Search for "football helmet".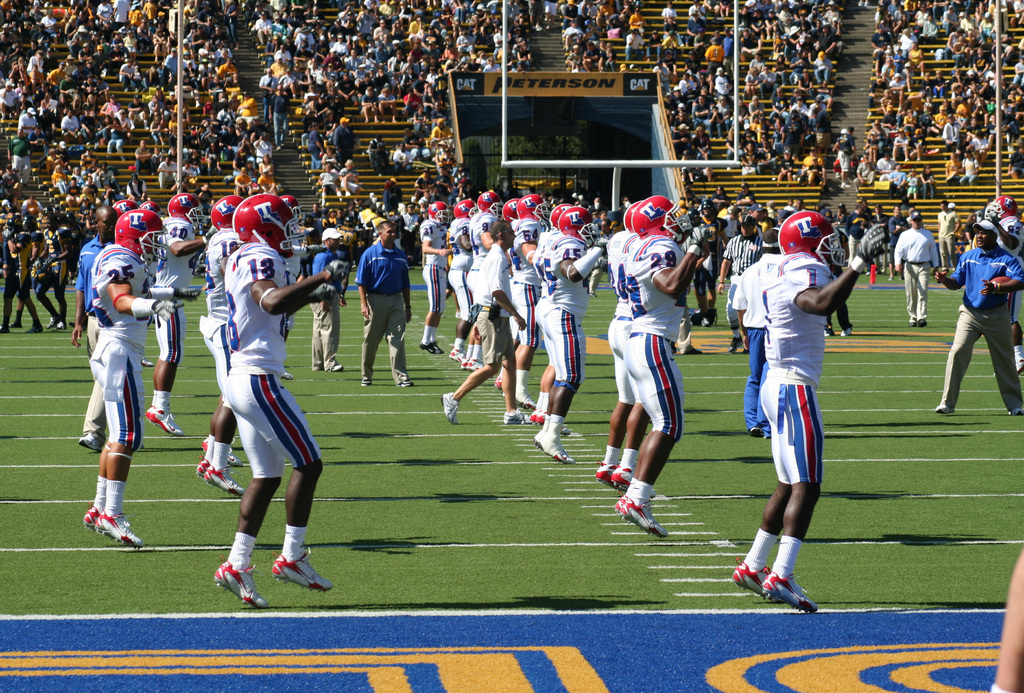
Found at [x1=478, y1=192, x2=502, y2=217].
